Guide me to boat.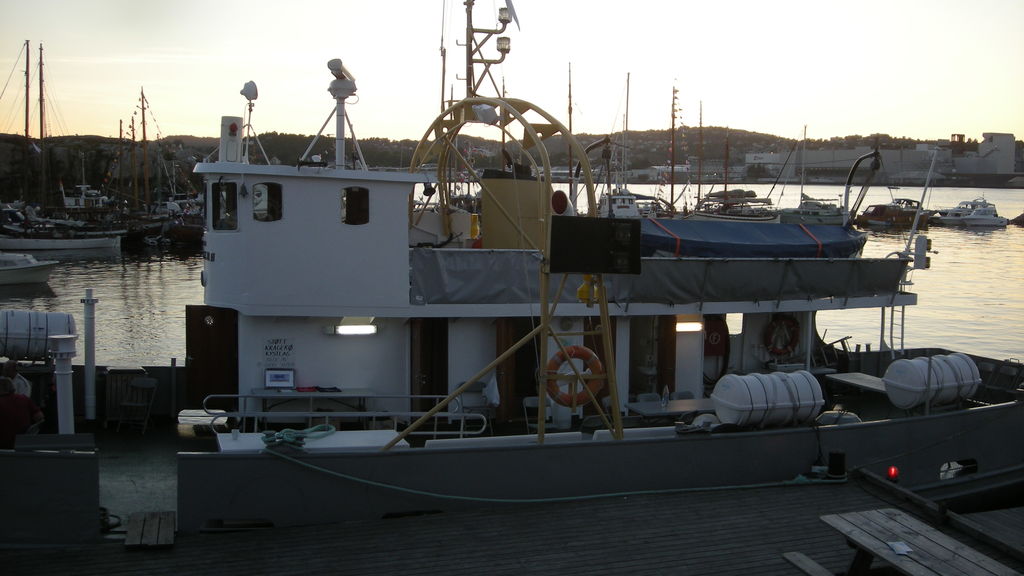
Guidance: <box>857,199,954,228</box>.
